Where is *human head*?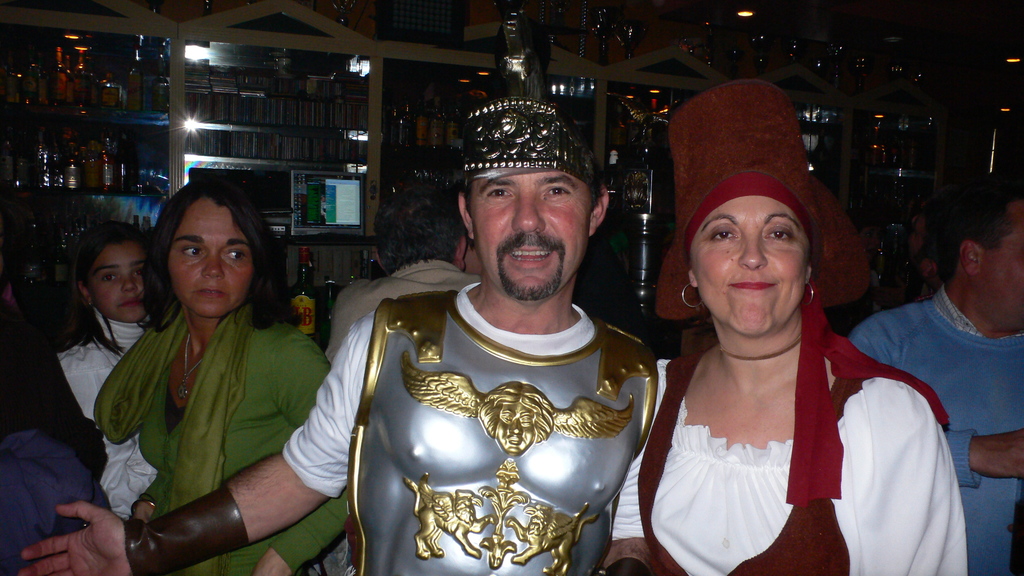
[939,168,1023,335].
